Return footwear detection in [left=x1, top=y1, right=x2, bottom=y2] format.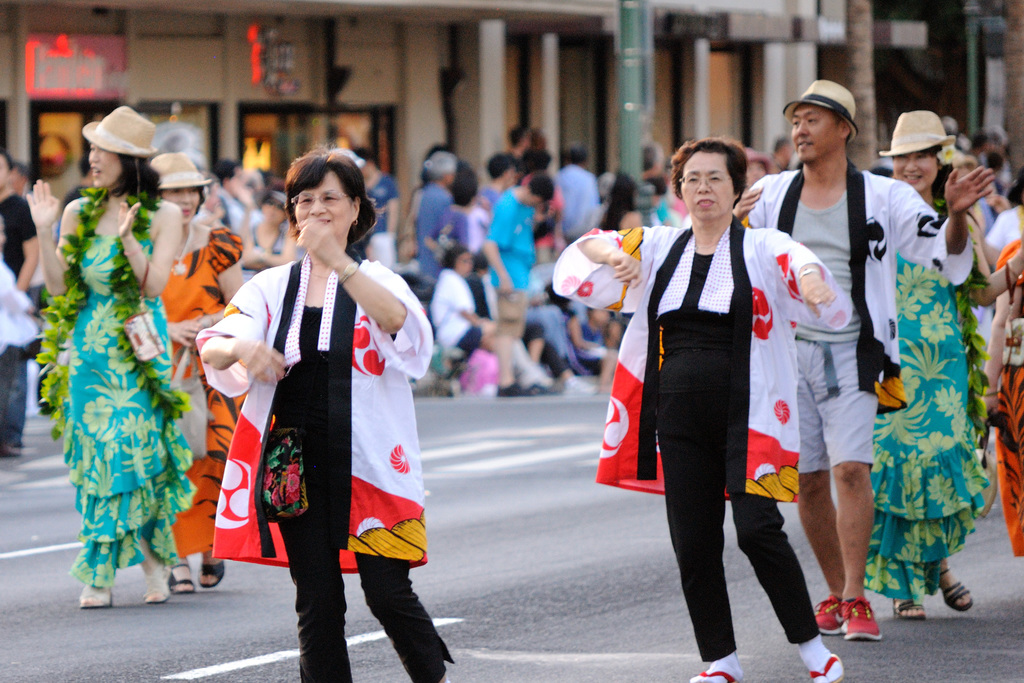
[left=808, top=653, right=843, bottom=682].
